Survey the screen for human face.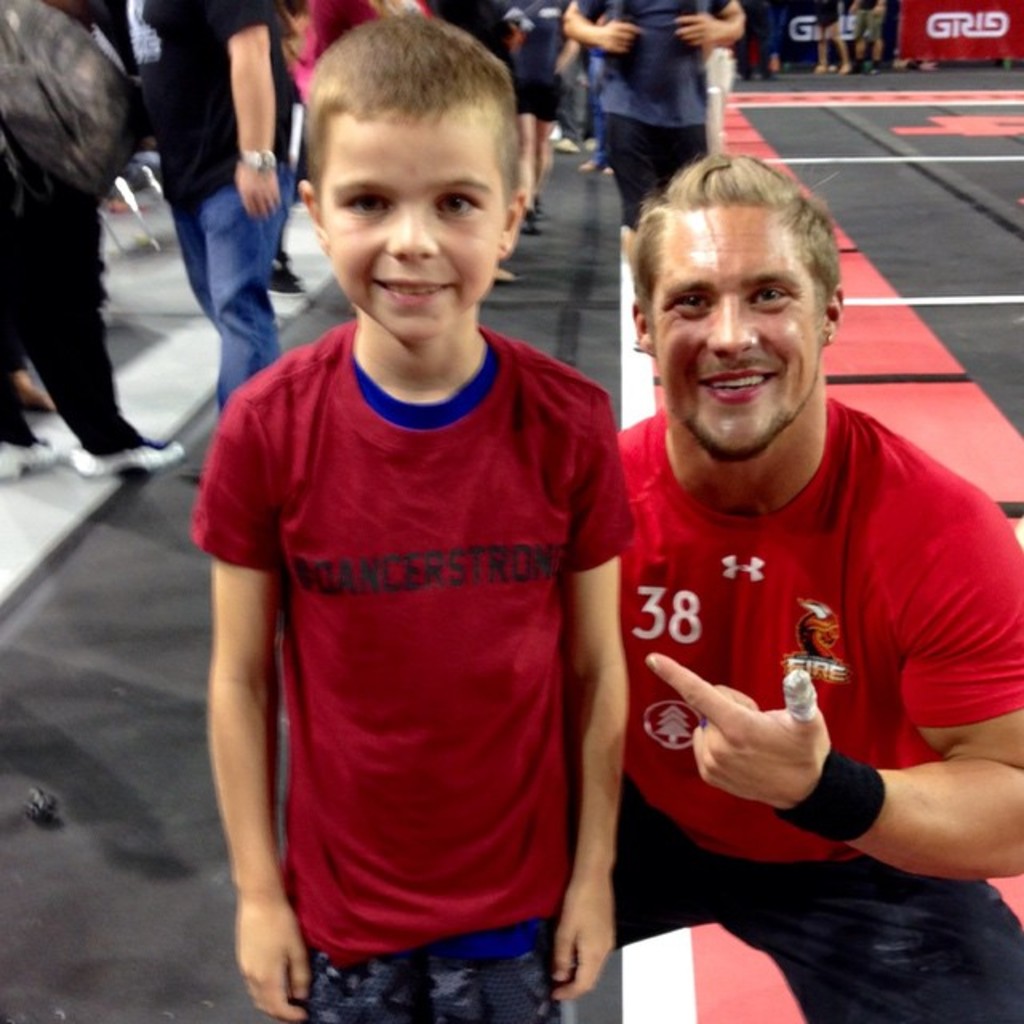
Survey found: [653, 205, 827, 453].
